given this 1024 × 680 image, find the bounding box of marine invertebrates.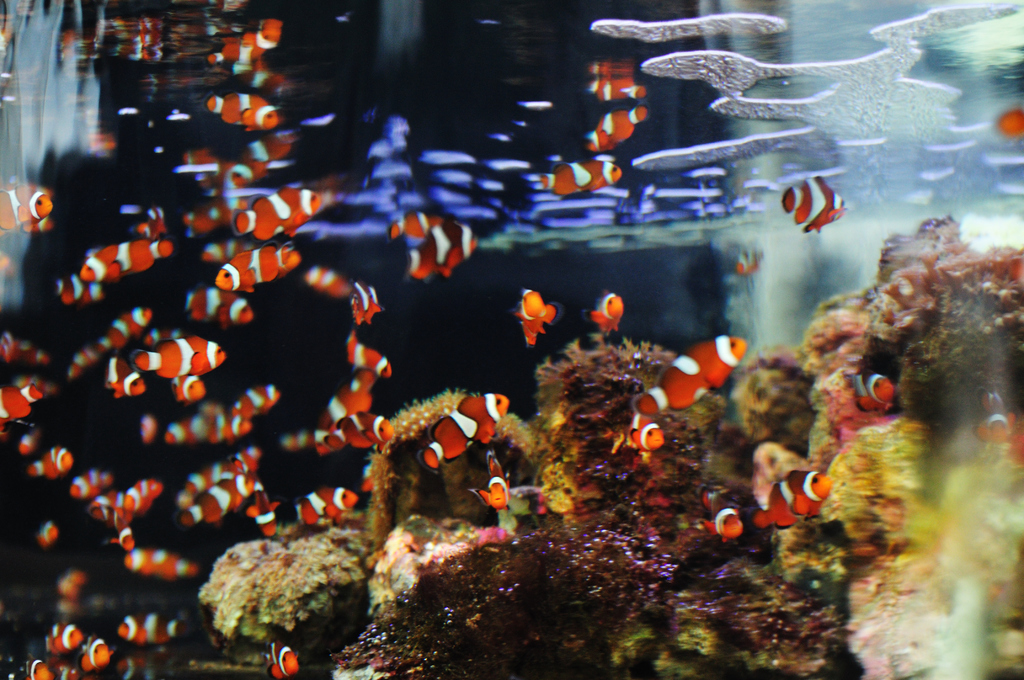
220:512:384:653.
